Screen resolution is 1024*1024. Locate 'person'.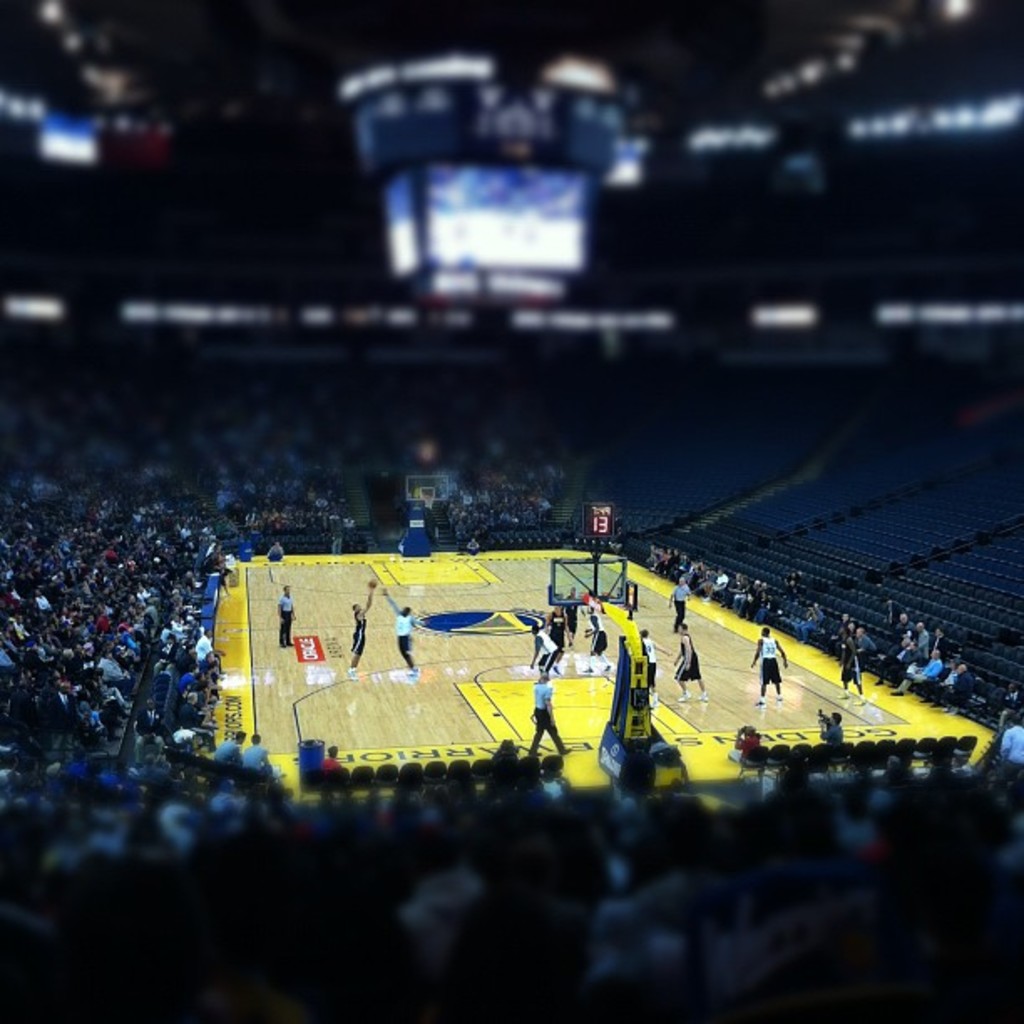
detection(755, 622, 786, 714).
